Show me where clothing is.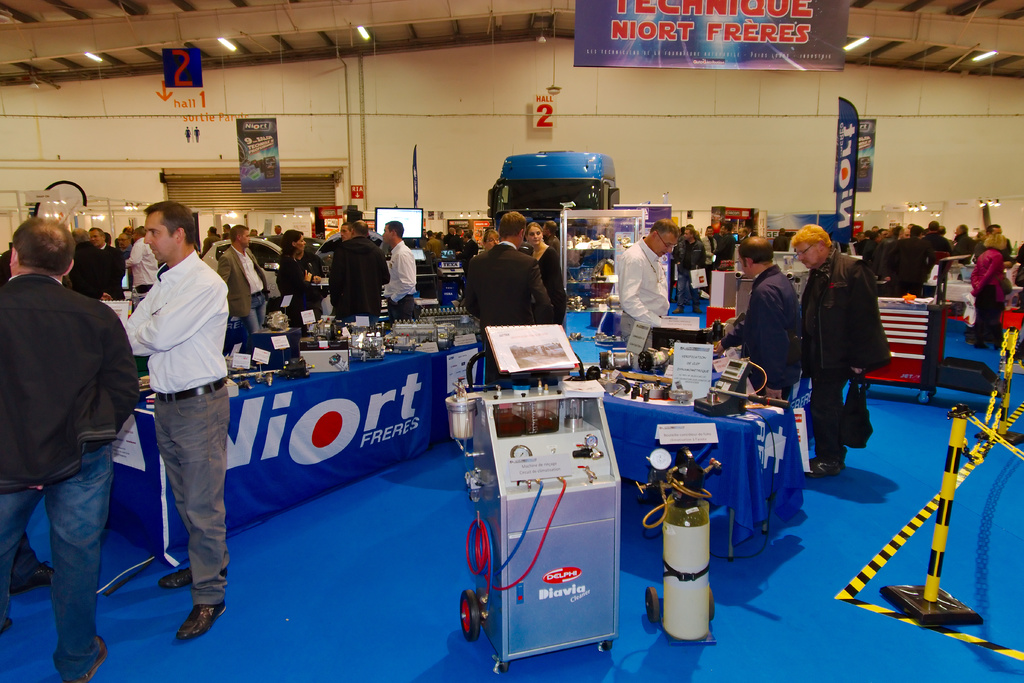
clothing is at BBox(129, 240, 156, 292).
